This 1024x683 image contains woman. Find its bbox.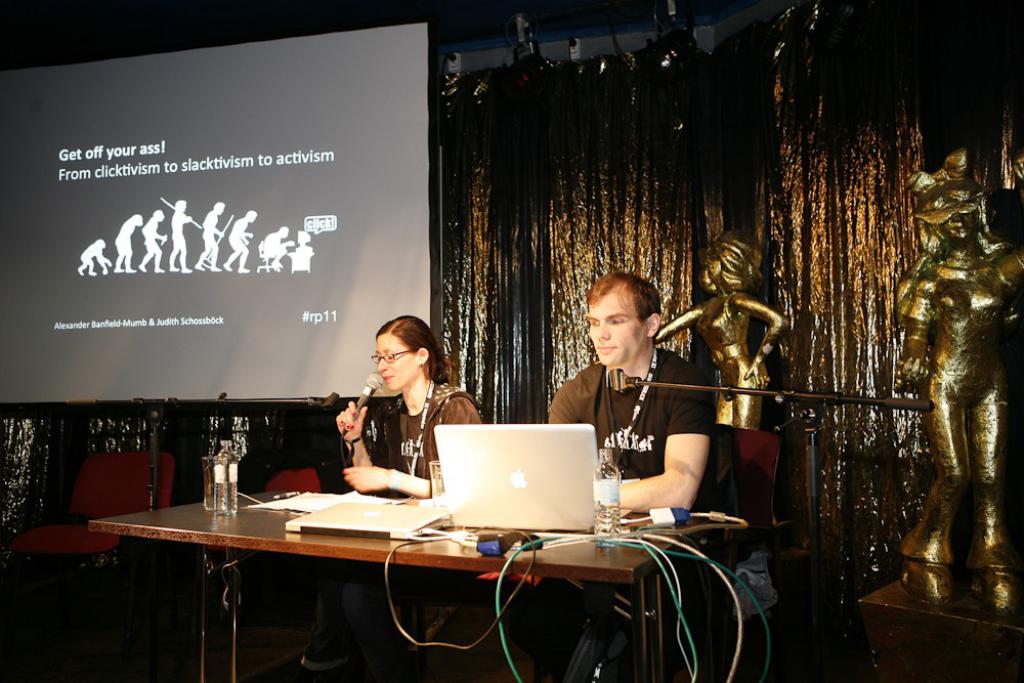
box=[330, 308, 480, 508].
